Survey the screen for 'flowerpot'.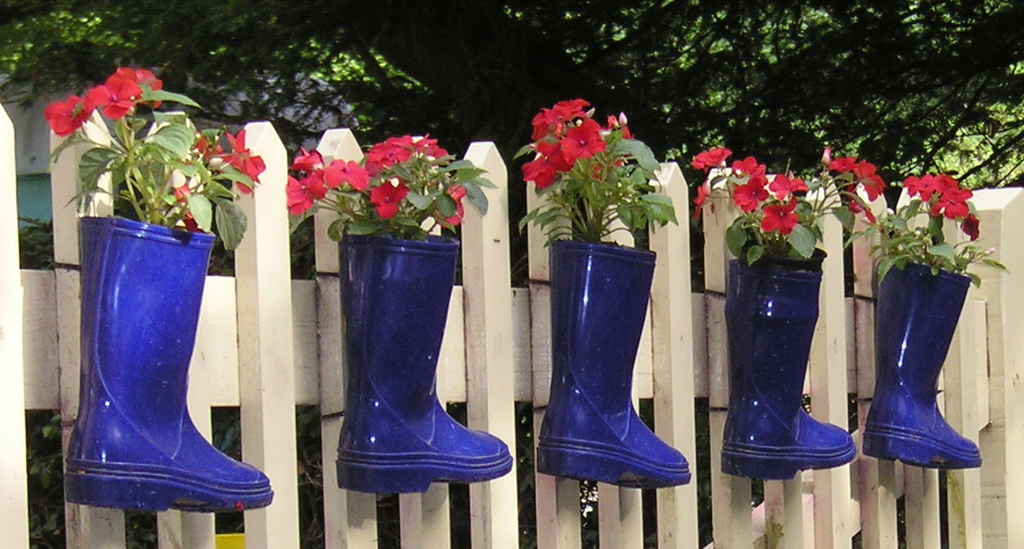
Survey found: [535,248,692,500].
